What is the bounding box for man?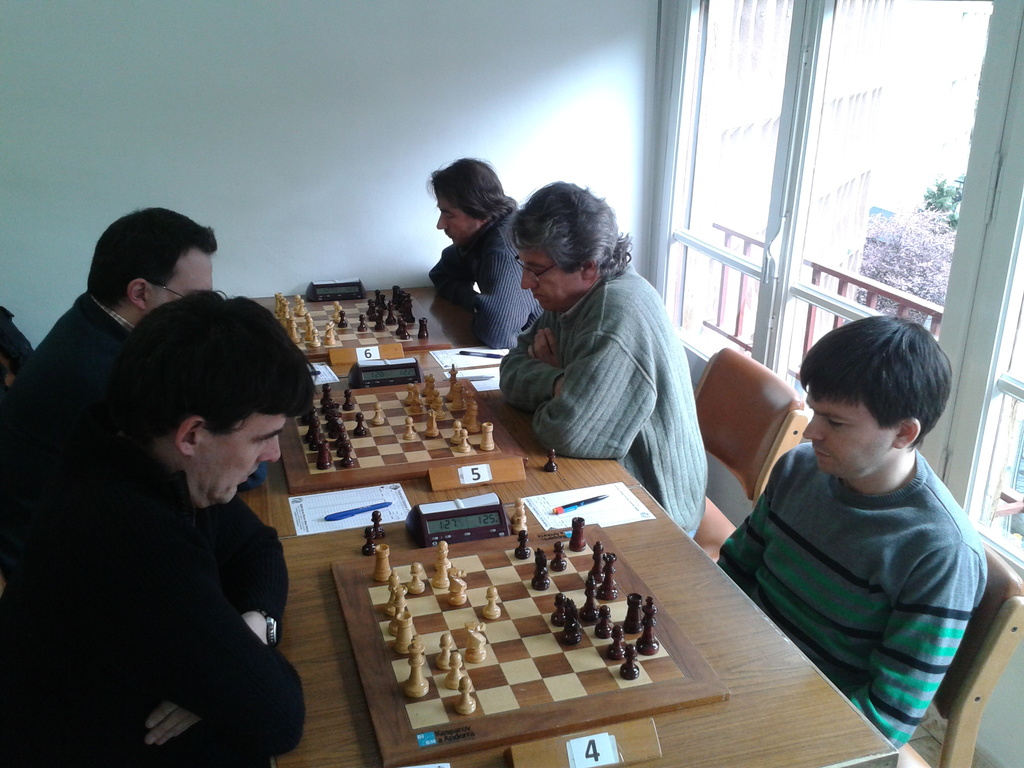
492, 185, 710, 527.
